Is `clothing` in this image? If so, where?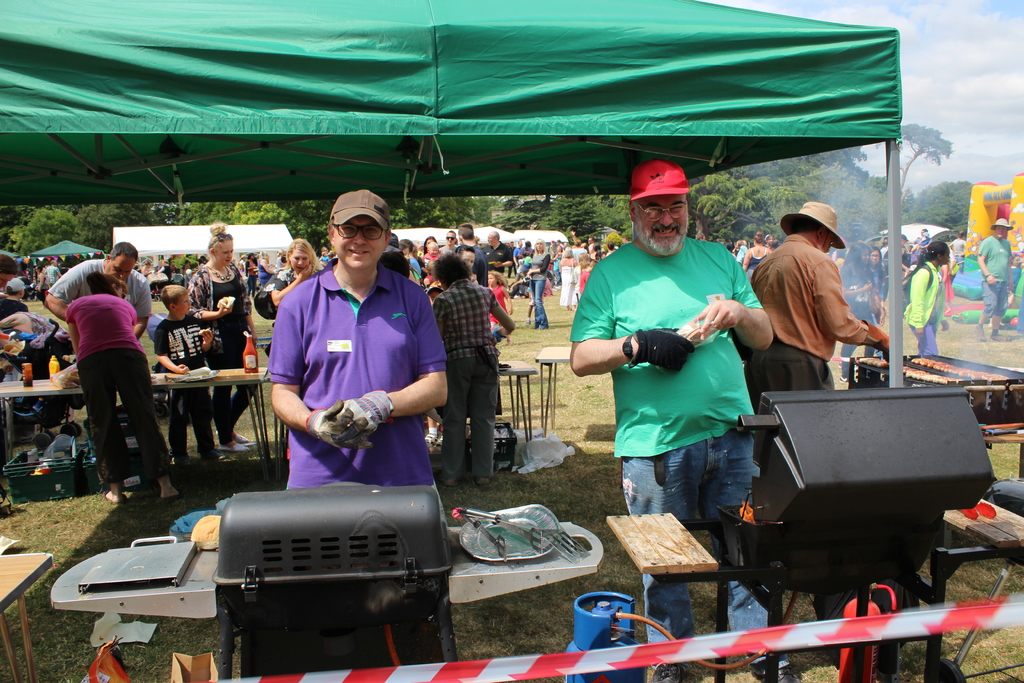
Yes, at 619/425/763/678.
